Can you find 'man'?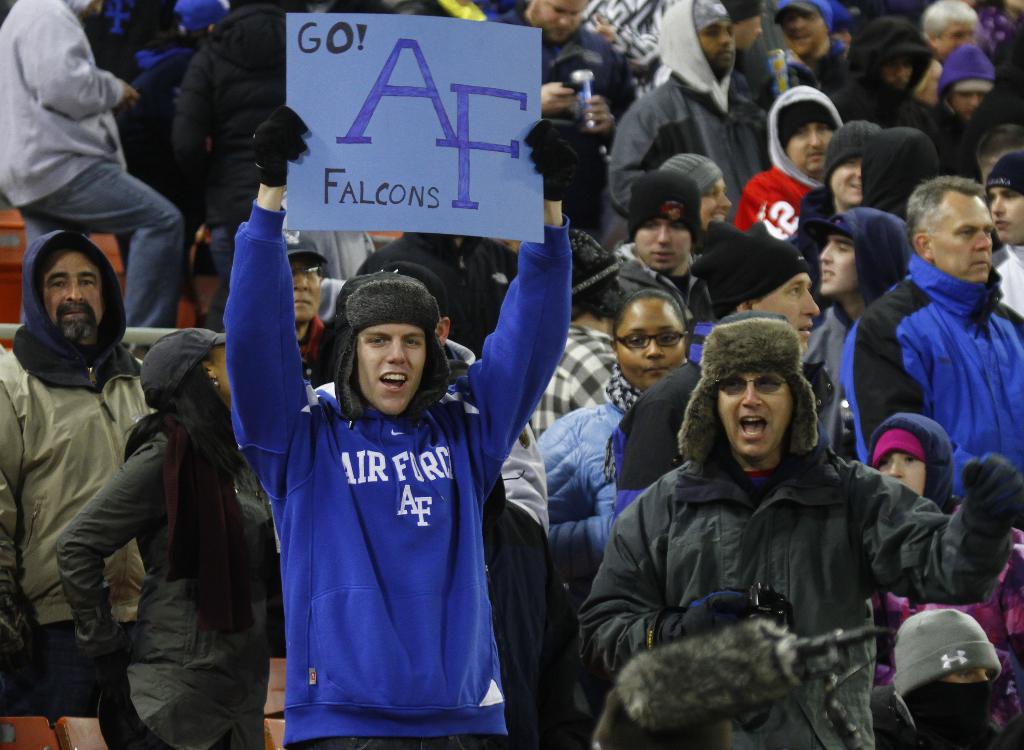
Yes, bounding box: 219, 99, 583, 749.
